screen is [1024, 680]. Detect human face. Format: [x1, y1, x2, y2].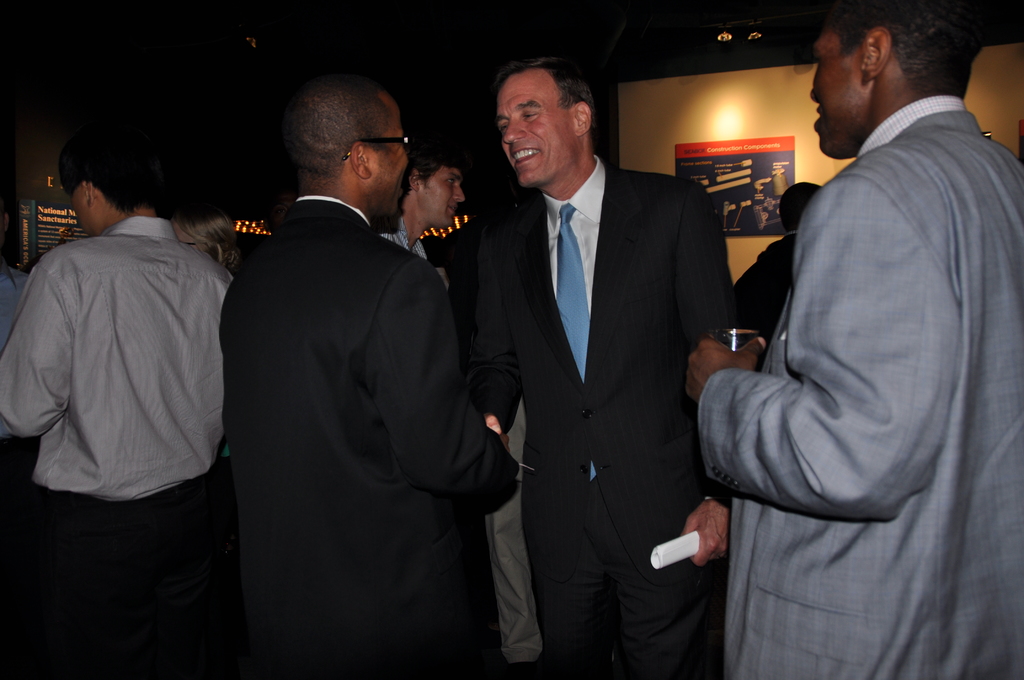
[425, 166, 461, 225].
